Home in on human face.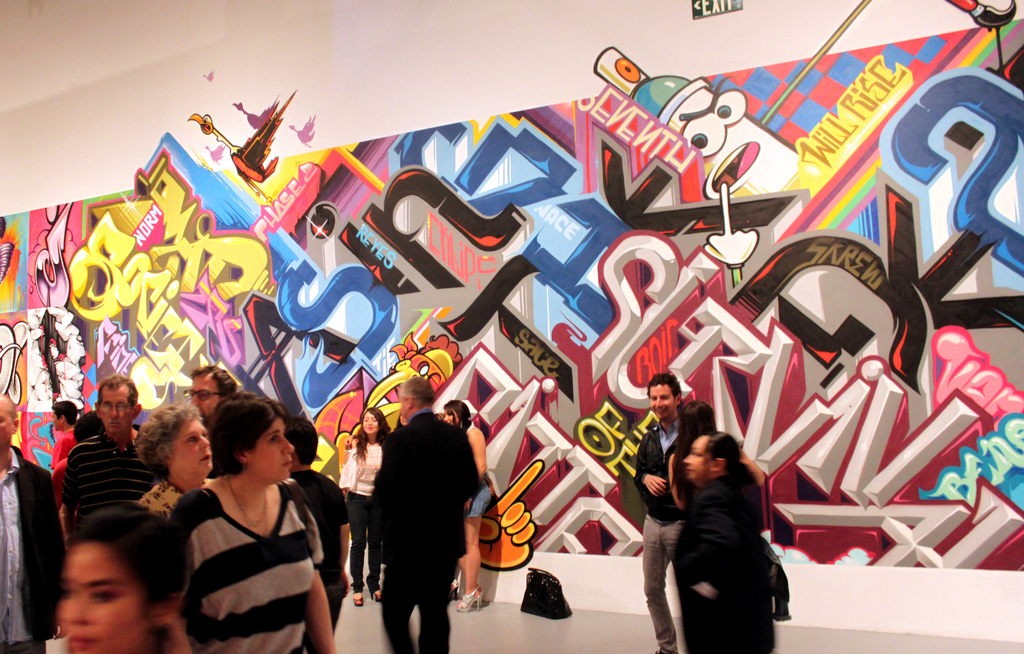
Homed in at rect(683, 434, 714, 483).
